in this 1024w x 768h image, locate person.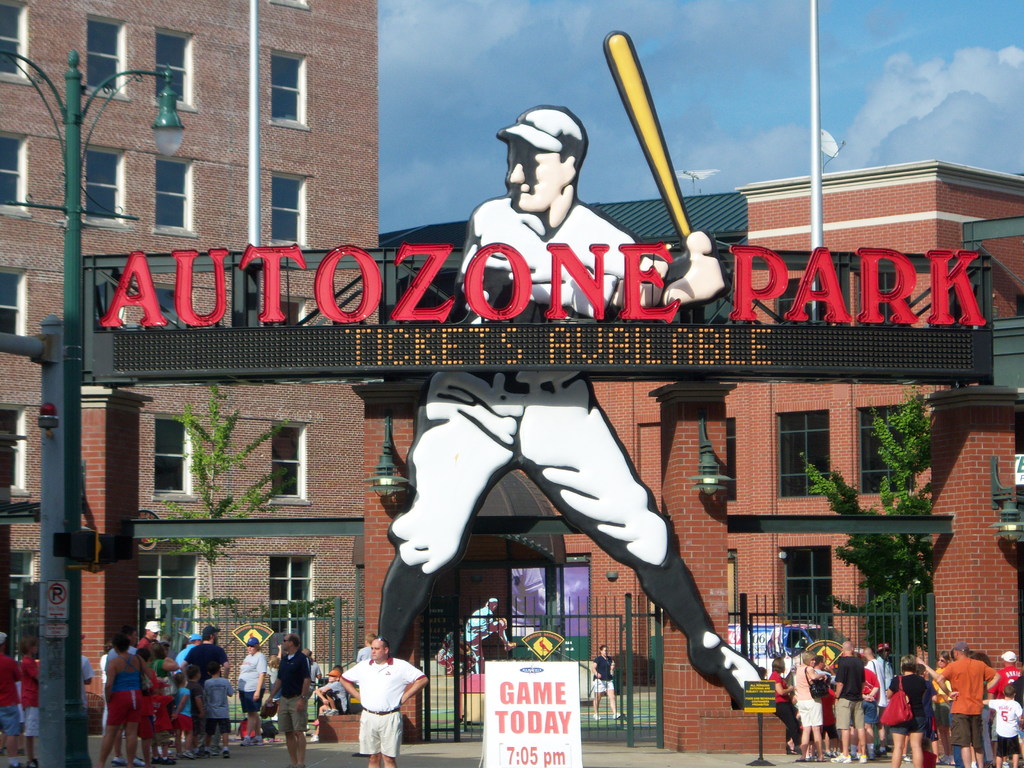
Bounding box: box=[198, 661, 233, 760].
